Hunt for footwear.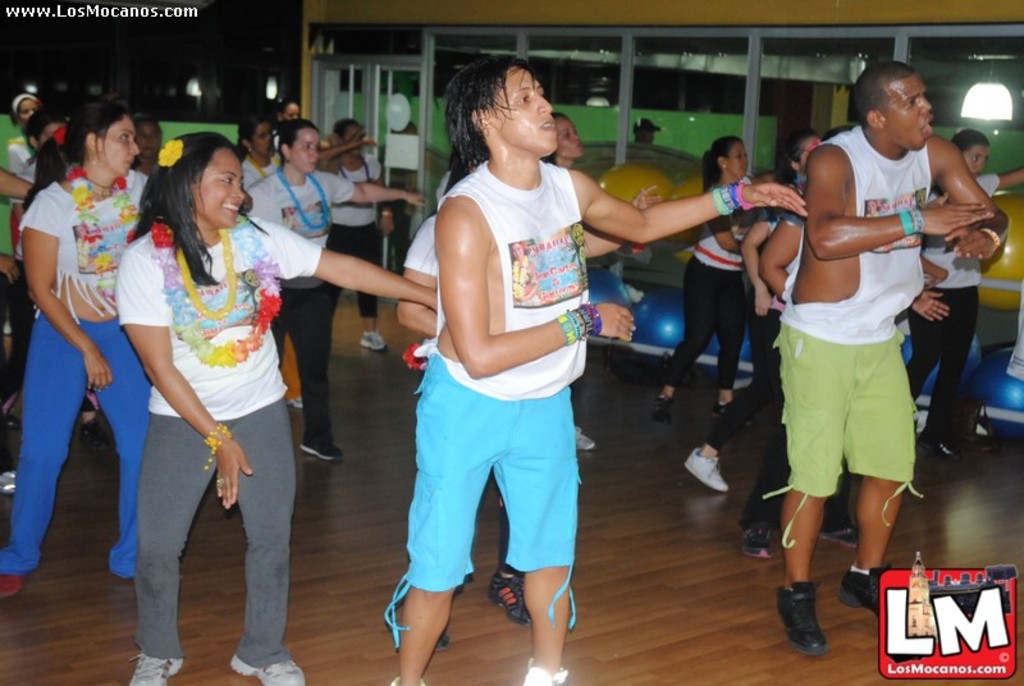
Hunted down at [left=833, top=563, right=893, bottom=618].
